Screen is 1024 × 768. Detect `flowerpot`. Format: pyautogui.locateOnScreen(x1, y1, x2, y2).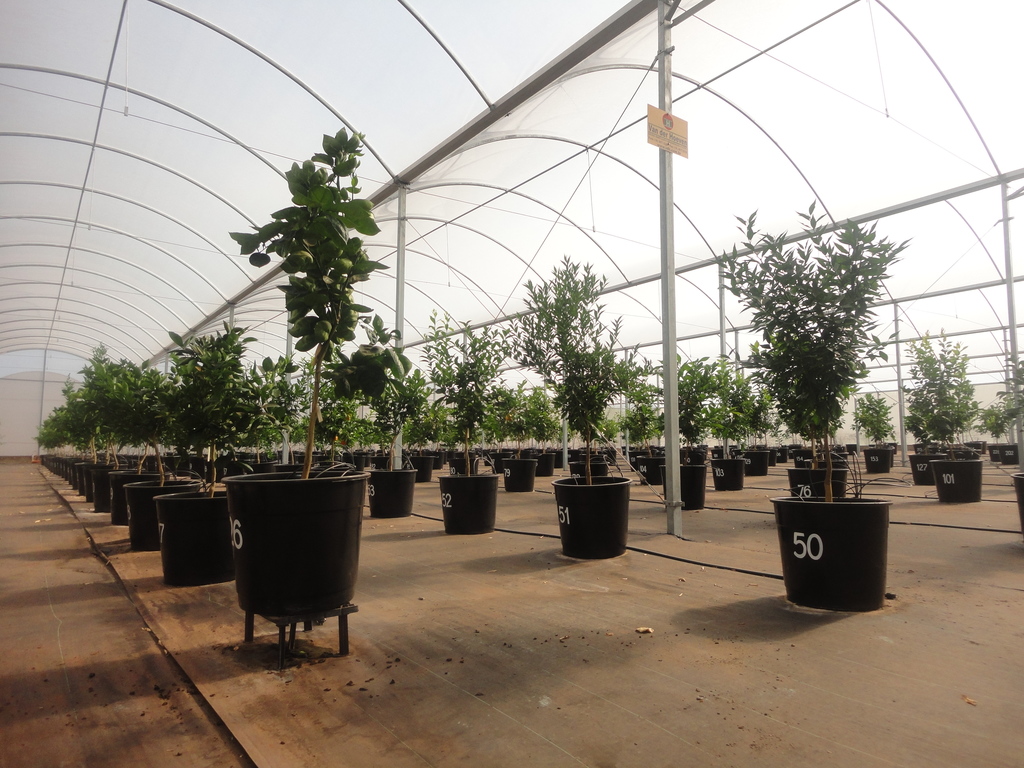
pyautogui.locateOnScreen(447, 458, 479, 478).
